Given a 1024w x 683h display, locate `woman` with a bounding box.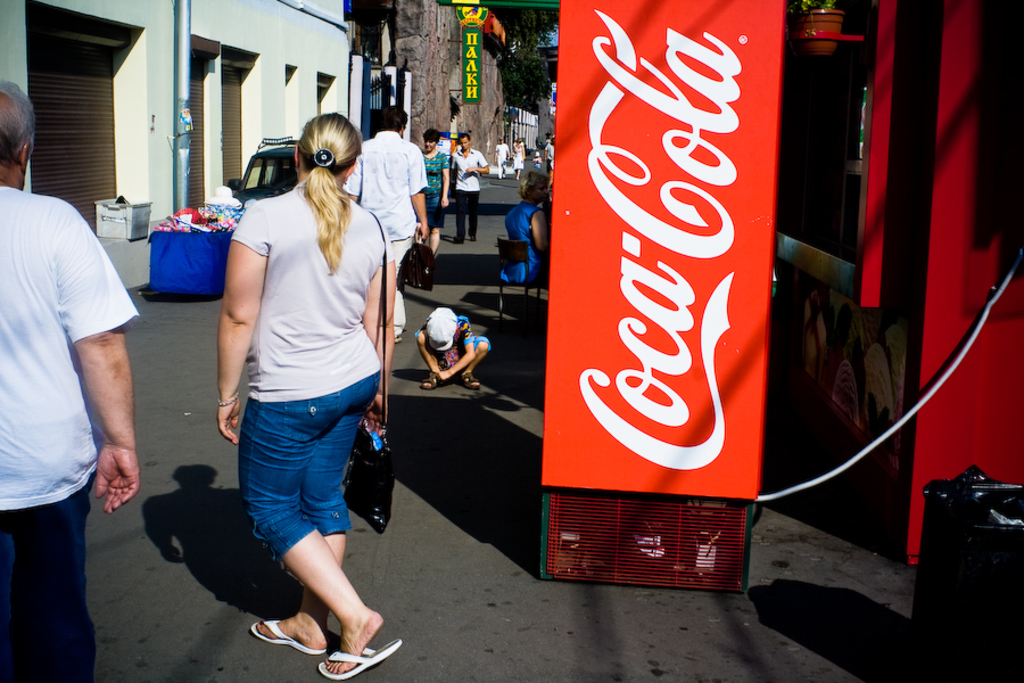
Located: select_region(214, 107, 416, 681).
